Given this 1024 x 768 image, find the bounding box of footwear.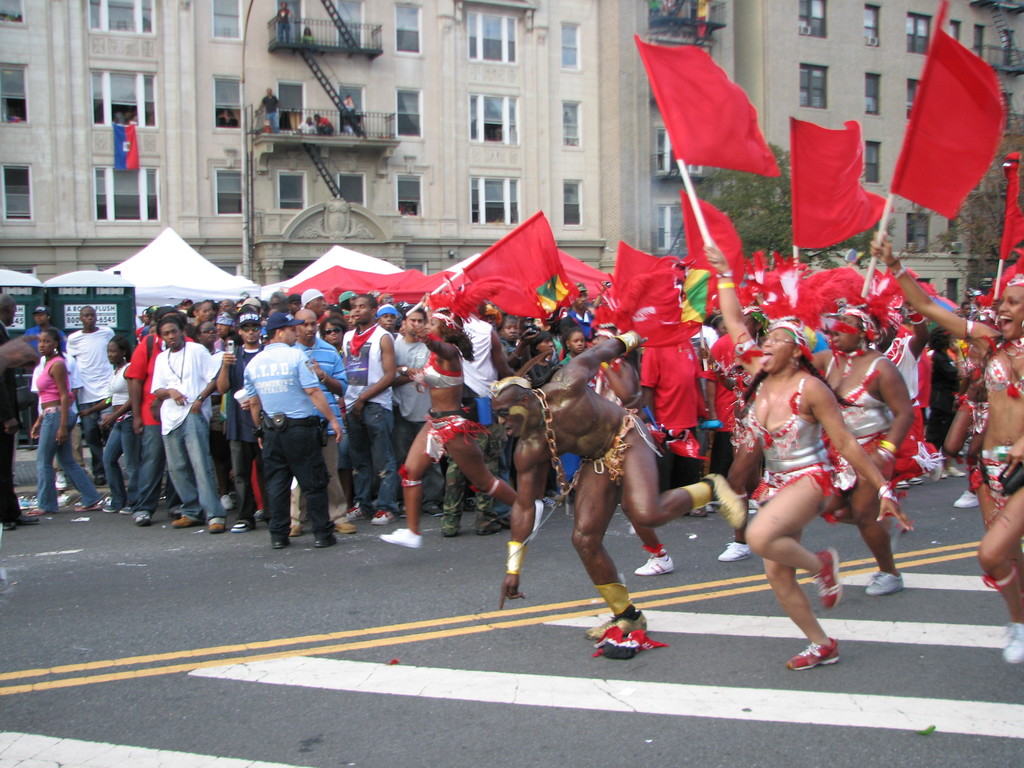
586/613/652/641.
